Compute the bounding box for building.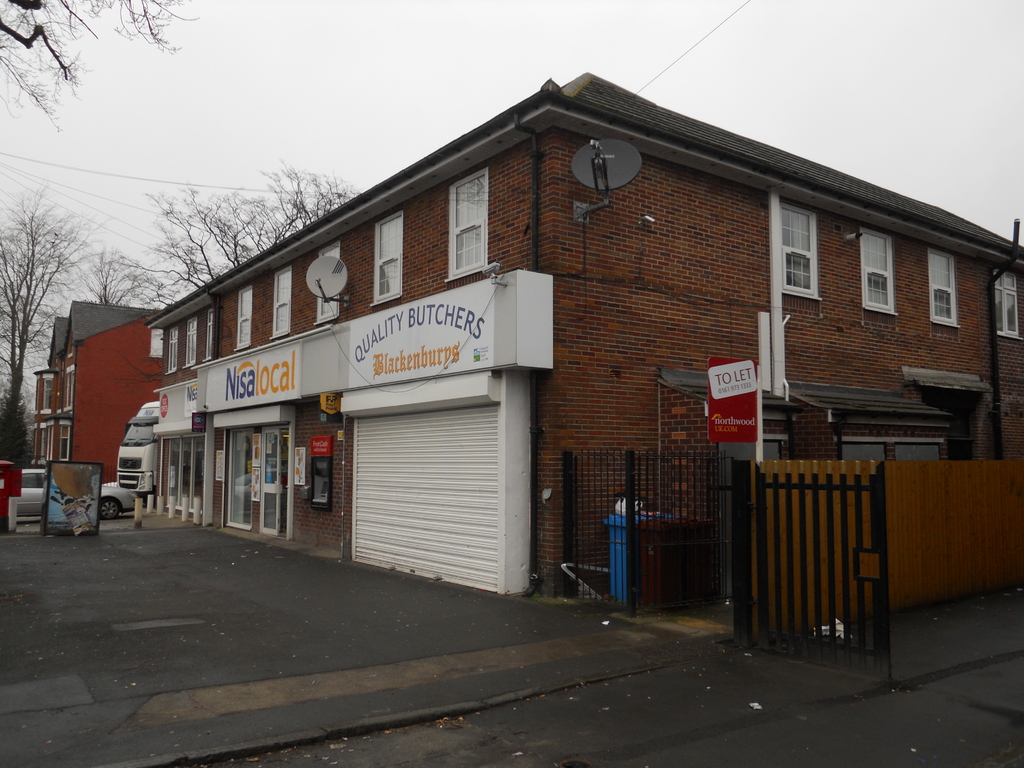
select_region(145, 70, 1023, 595).
